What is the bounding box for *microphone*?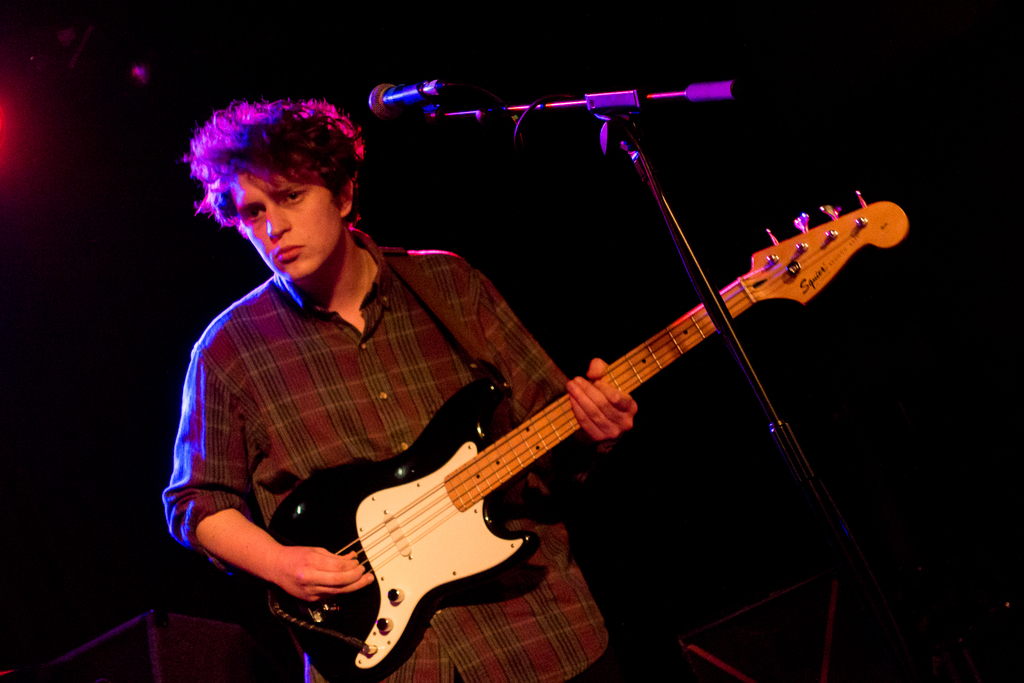
[left=365, top=81, right=447, bottom=115].
